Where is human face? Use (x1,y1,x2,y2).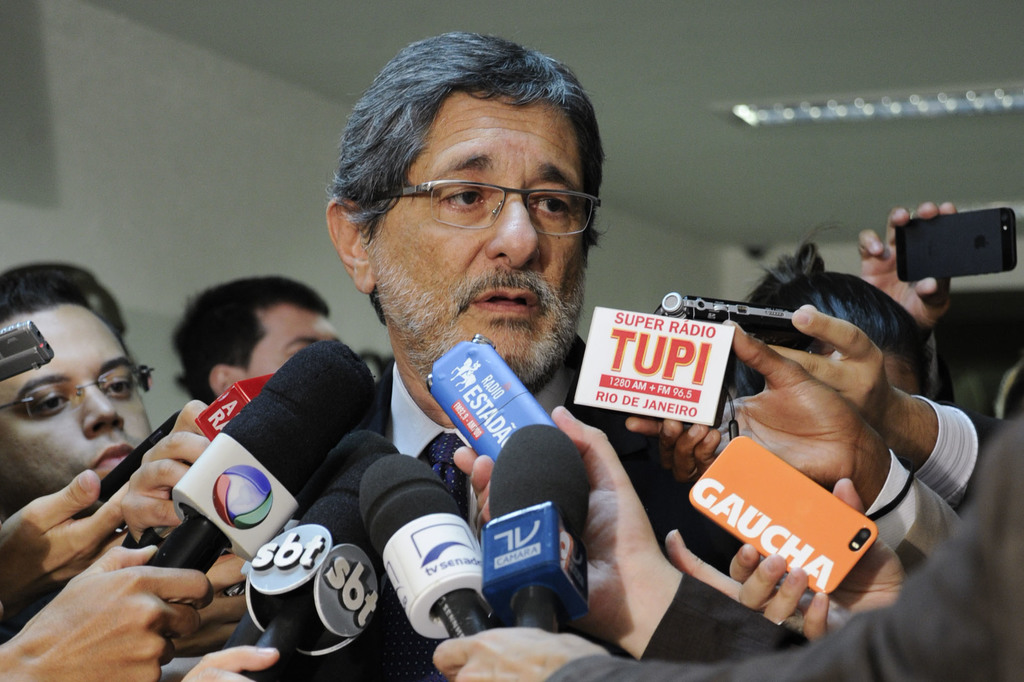
(0,315,162,492).
